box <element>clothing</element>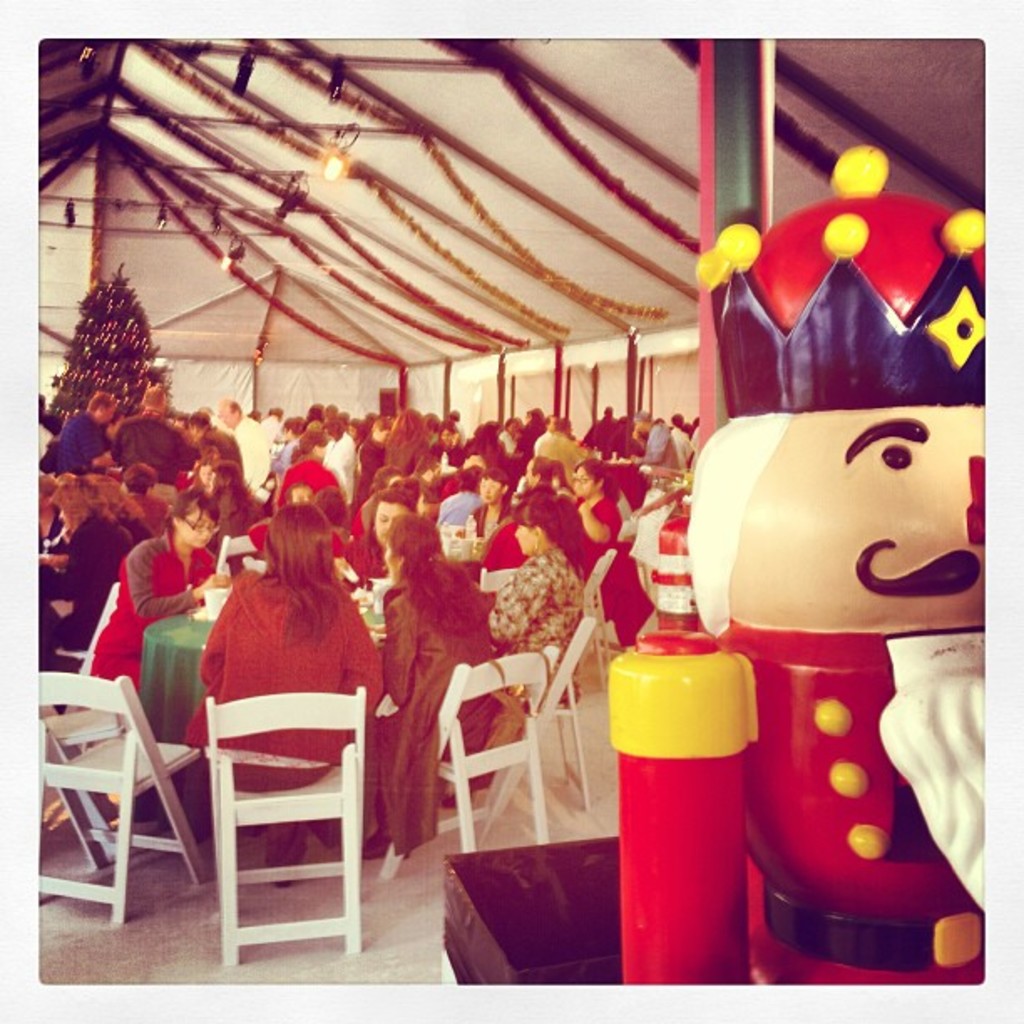
bbox=[50, 408, 115, 470]
